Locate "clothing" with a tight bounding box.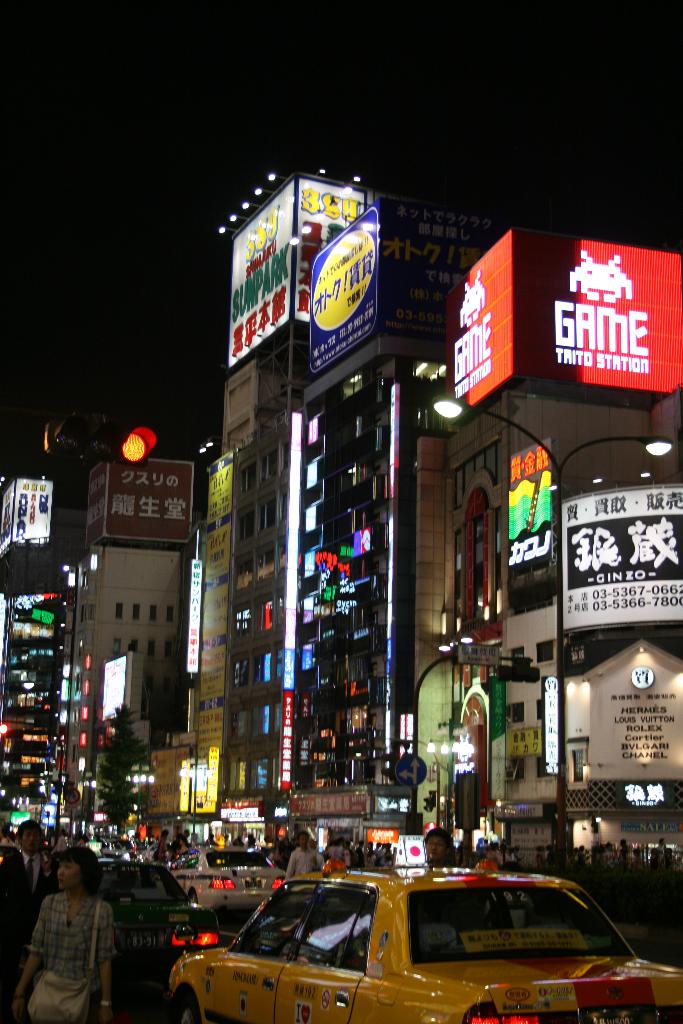
[19,890,117,1023].
